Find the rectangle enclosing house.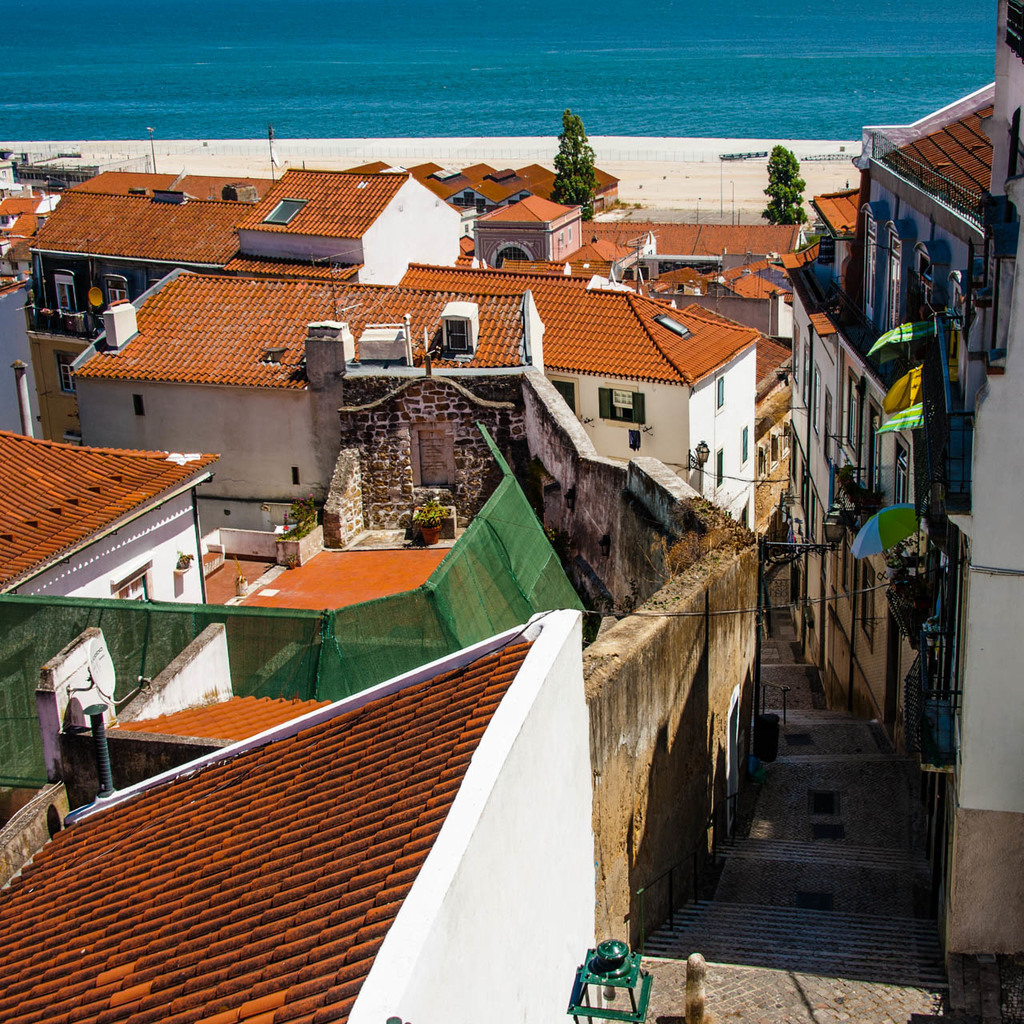
742 308 786 531.
